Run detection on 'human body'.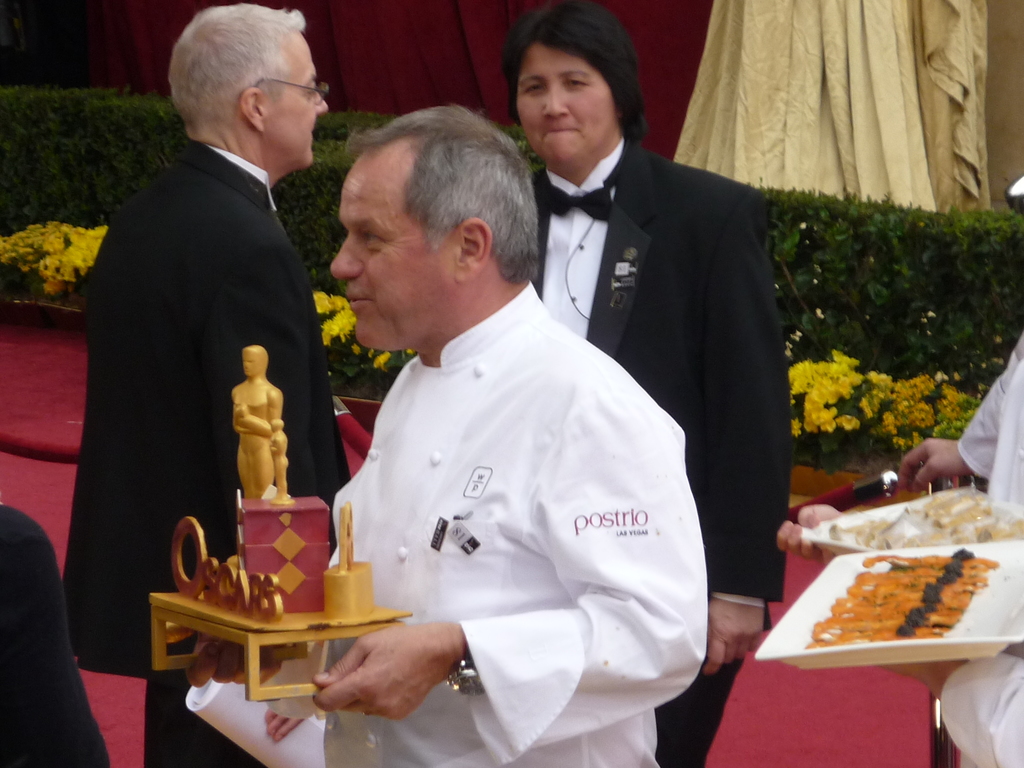
Result: 54, 2, 366, 766.
